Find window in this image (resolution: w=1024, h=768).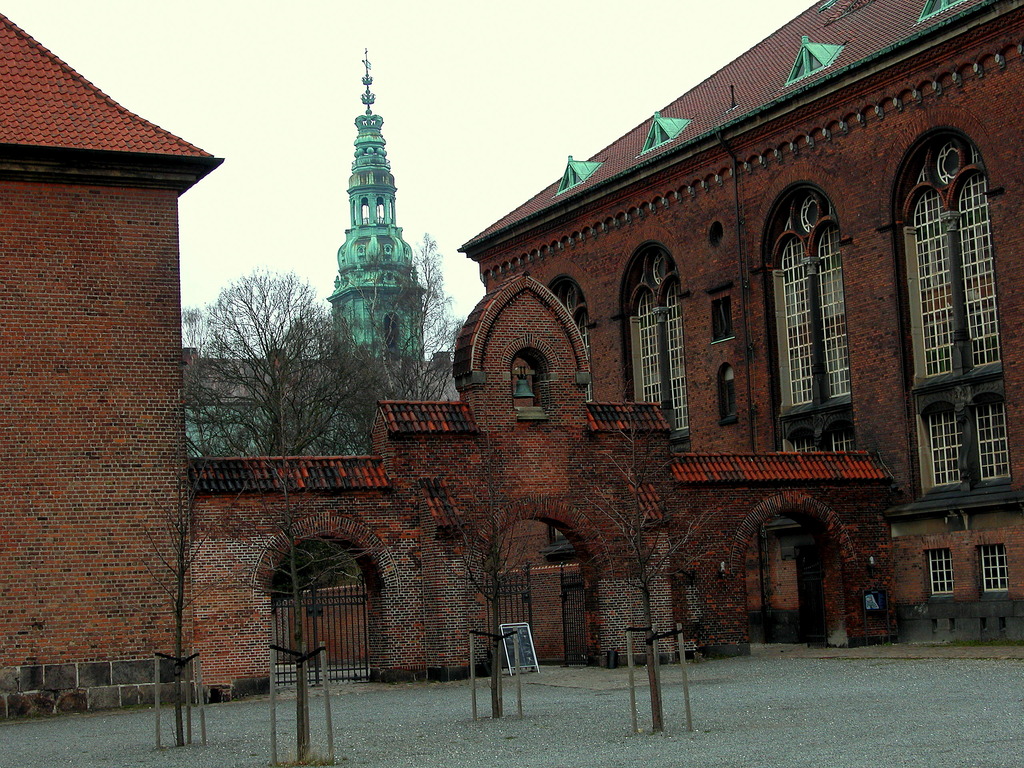
rect(716, 366, 741, 435).
